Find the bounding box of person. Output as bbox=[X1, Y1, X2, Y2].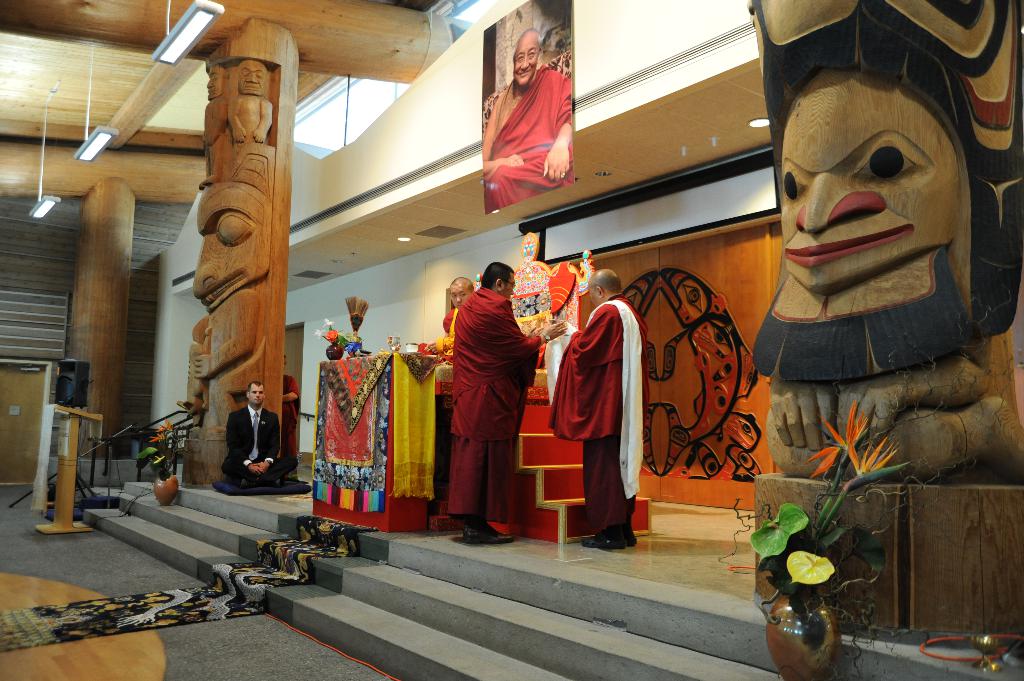
bbox=[447, 262, 568, 543].
